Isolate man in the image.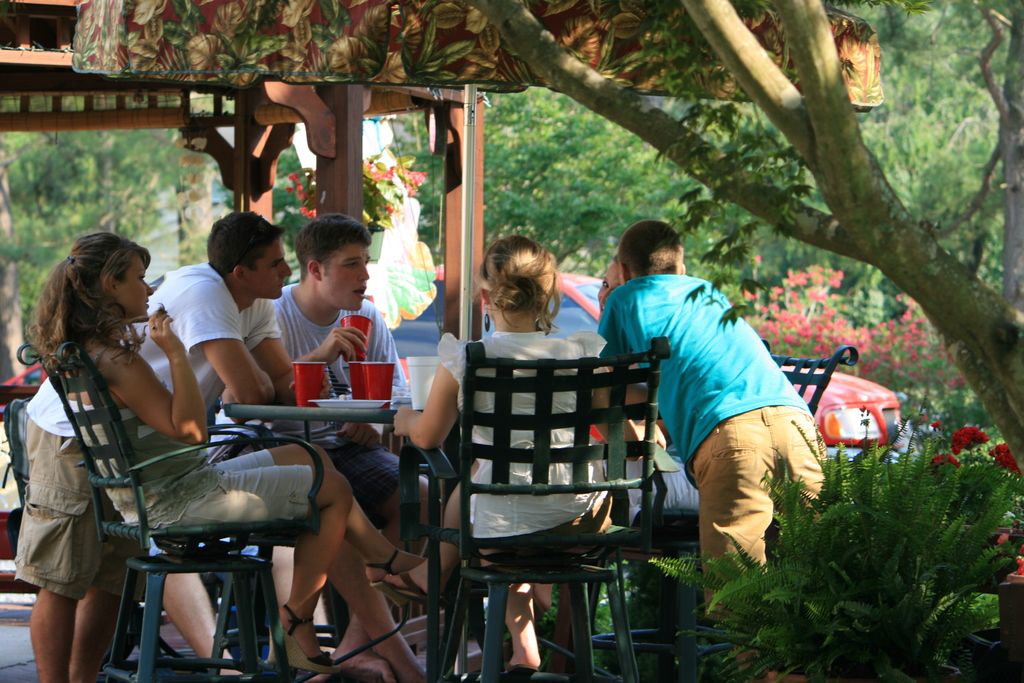
Isolated region: <bbox>593, 216, 838, 682</bbox>.
